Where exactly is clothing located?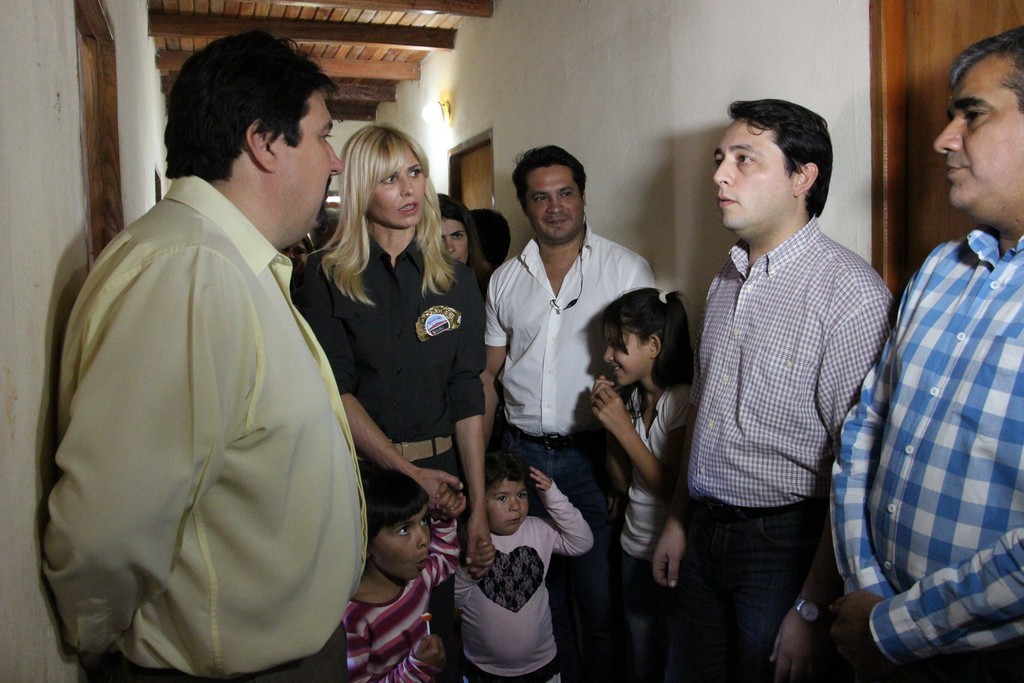
Its bounding box is region(46, 127, 363, 679).
